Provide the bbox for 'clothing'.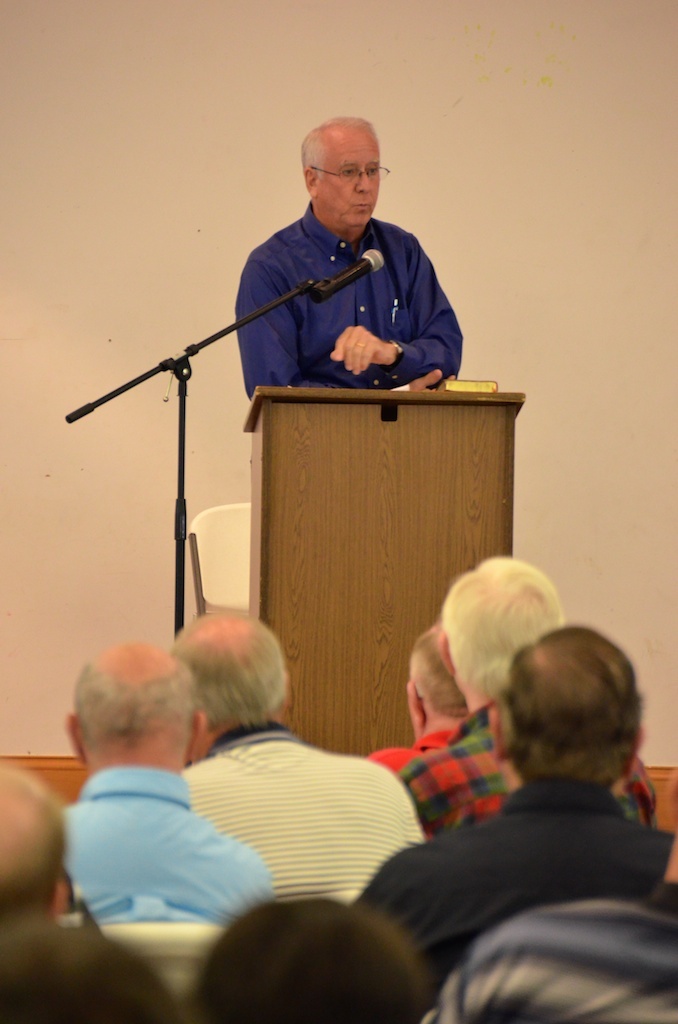
select_region(365, 781, 677, 1019).
